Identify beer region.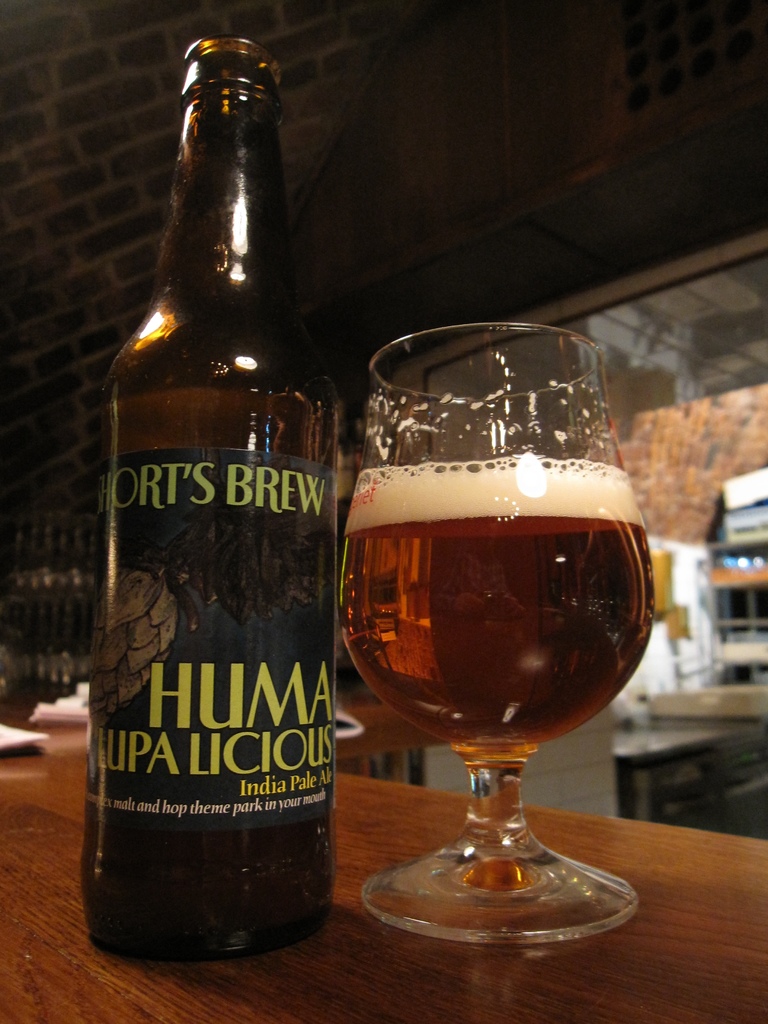
Region: 81:40:327:968.
